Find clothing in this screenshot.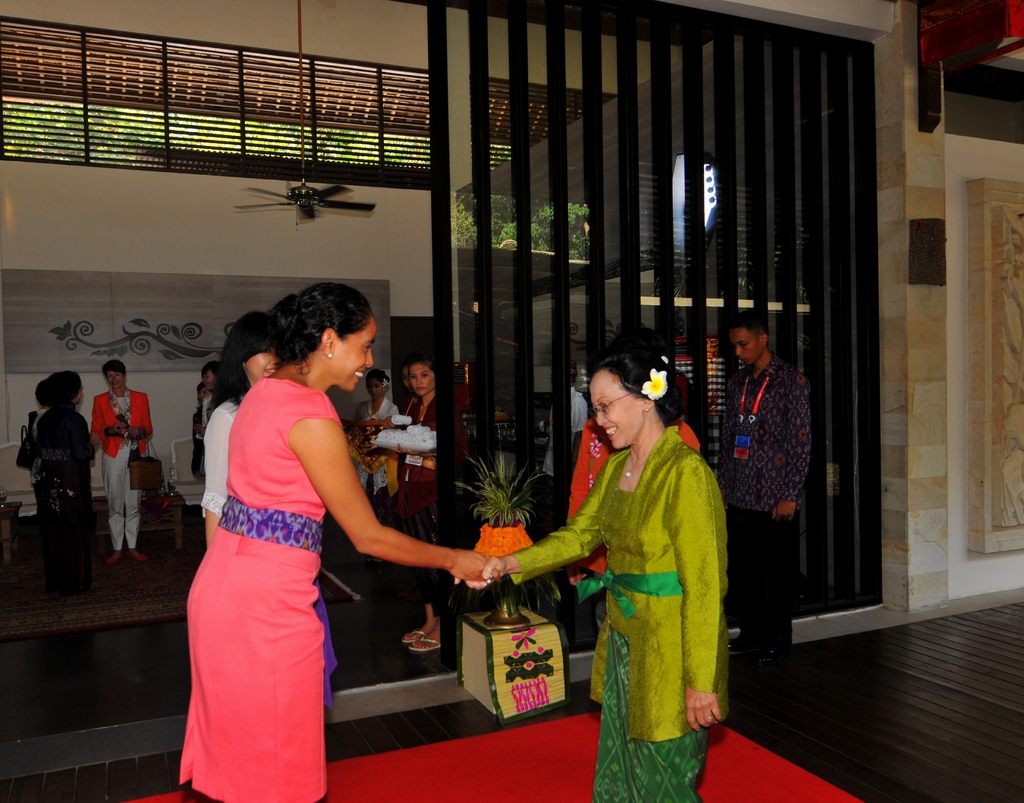
The bounding box for clothing is (left=198, top=386, right=220, bottom=442).
